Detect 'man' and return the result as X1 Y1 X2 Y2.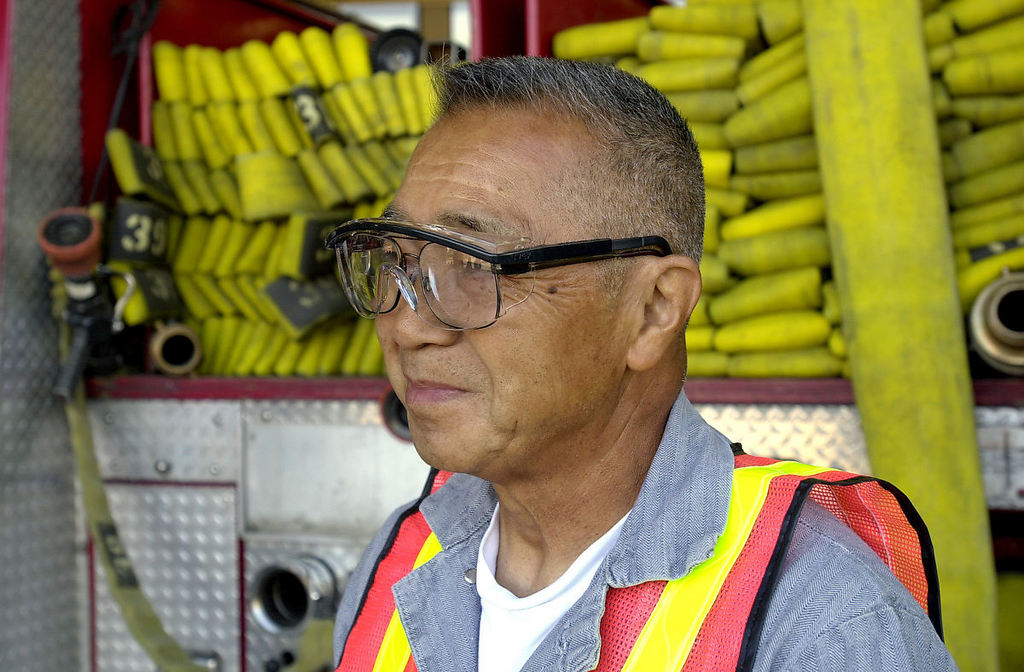
216 53 944 671.
